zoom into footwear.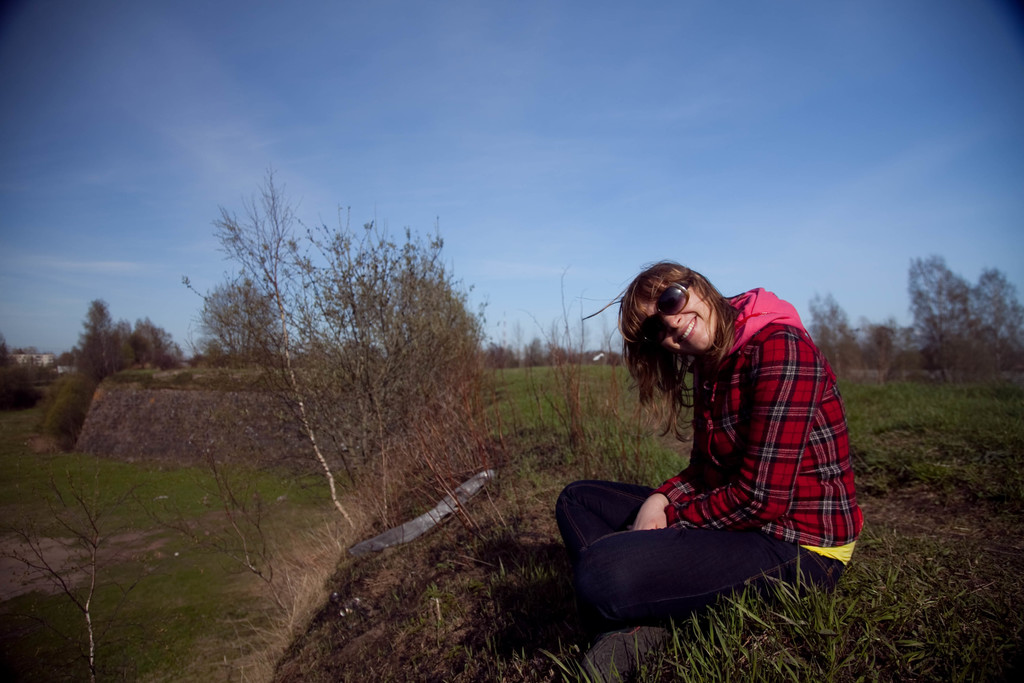
Zoom target: <region>580, 616, 675, 682</region>.
